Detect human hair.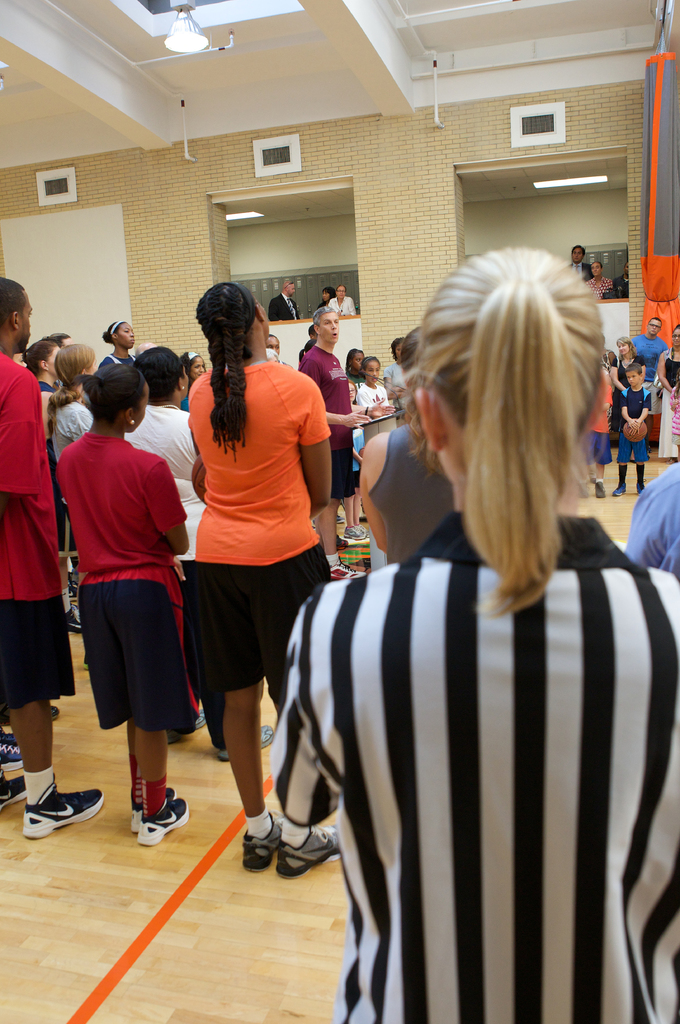
Detected at 42,341,97,430.
